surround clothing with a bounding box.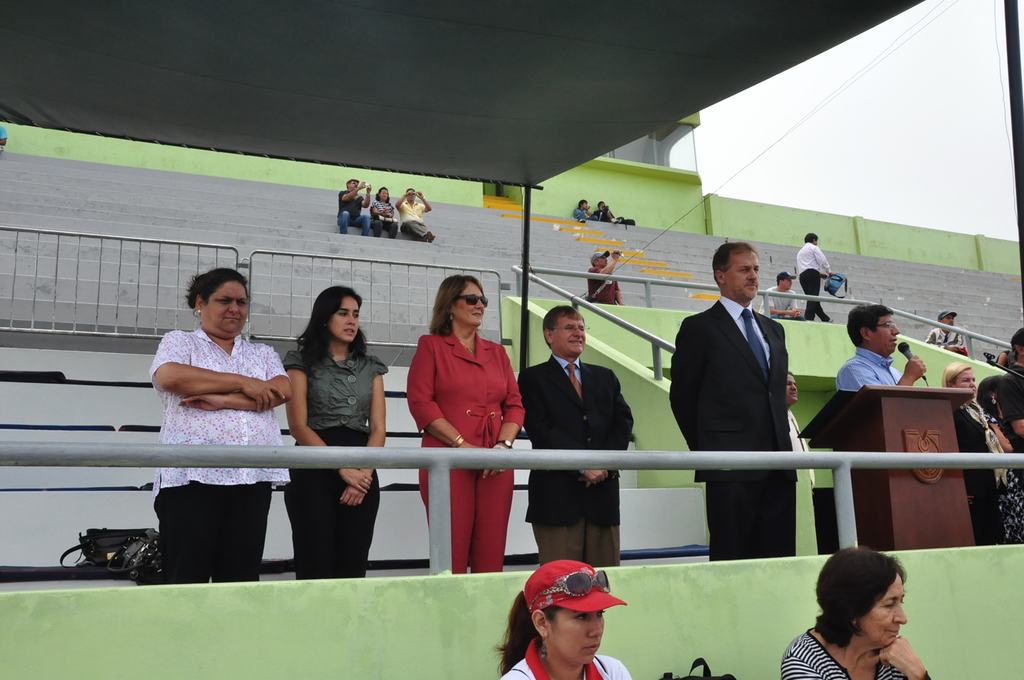
{"x1": 394, "y1": 194, "x2": 431, "y2": 242}.
